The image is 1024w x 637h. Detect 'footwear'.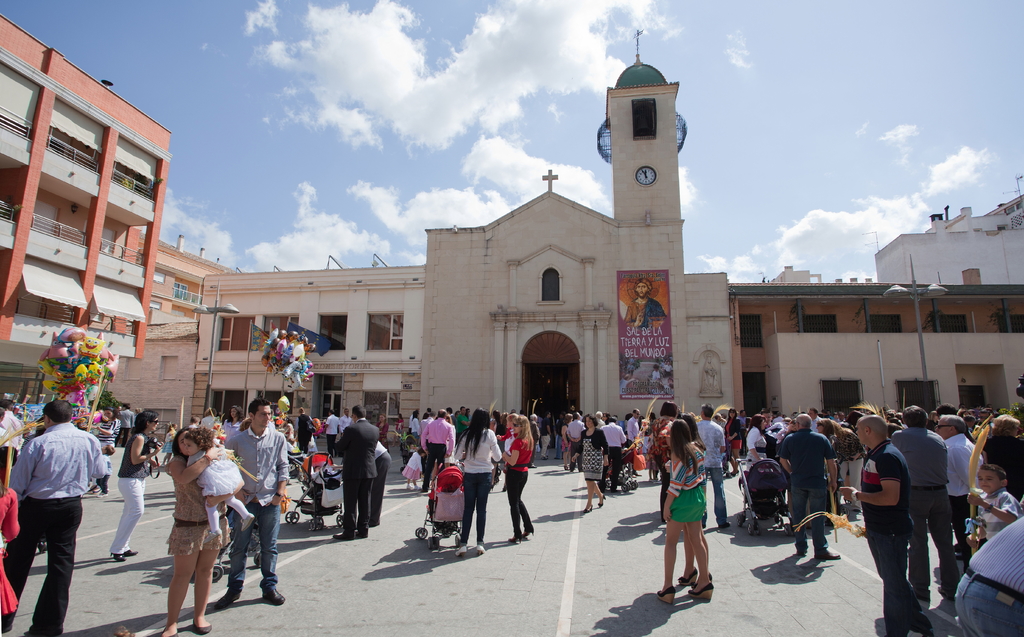
Detection: box=[371, 517, 380, 523].
